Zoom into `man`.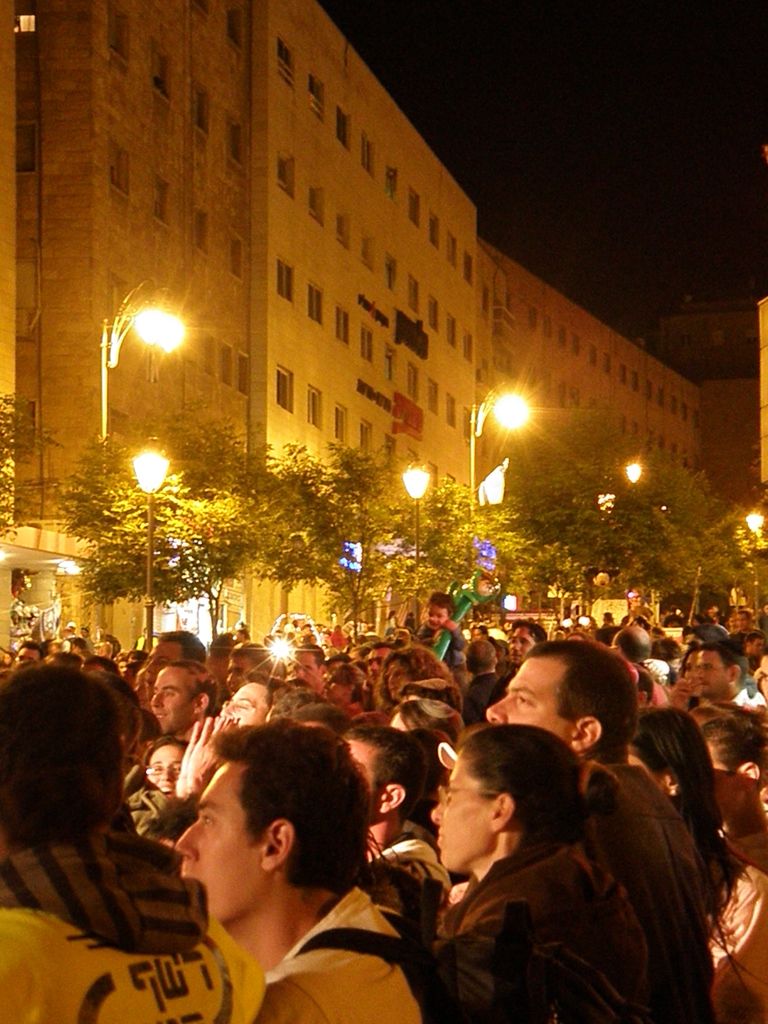
Zoom target: select_region(289, 646, 324, 698).
